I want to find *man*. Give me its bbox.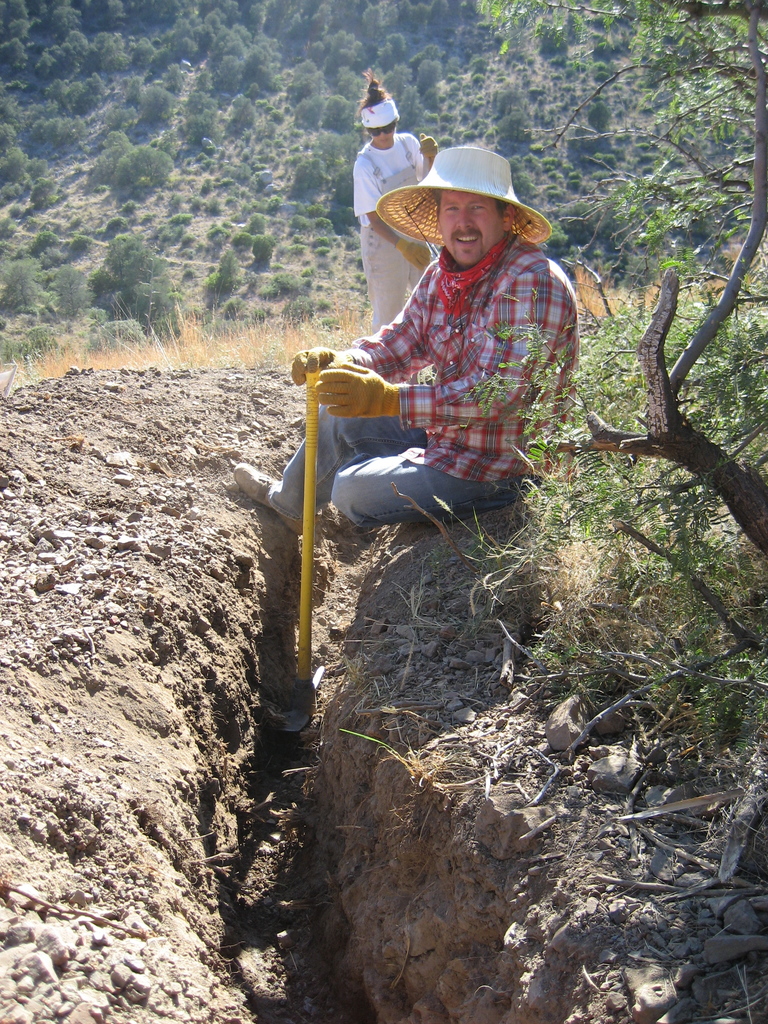
<region>289, 134, 597, 545</region>.
